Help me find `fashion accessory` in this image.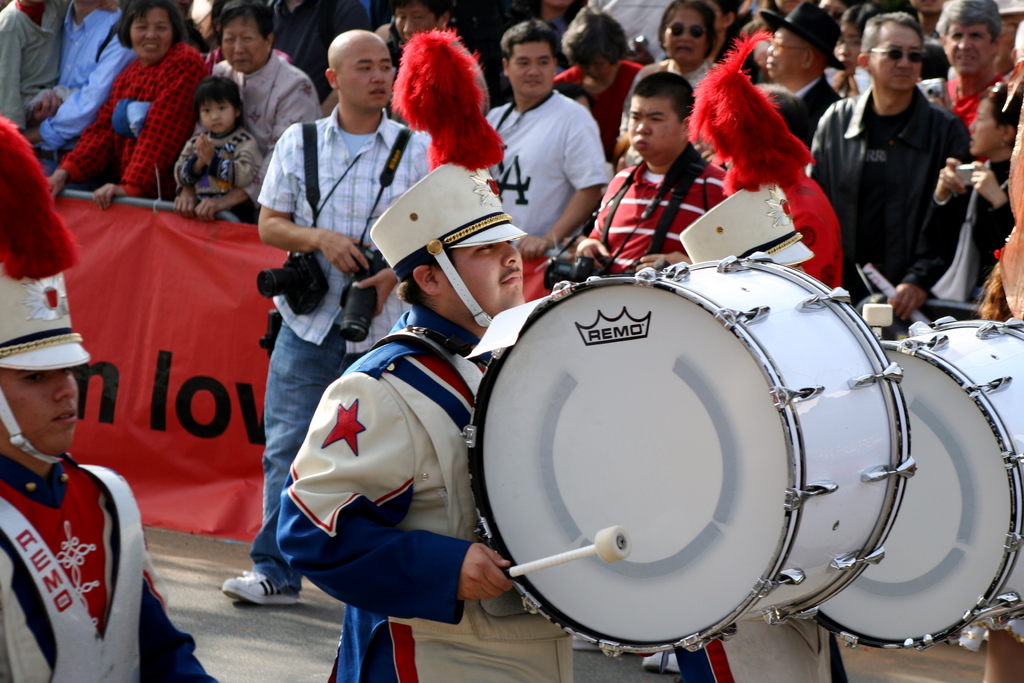
Found it: detection(0, 111, 93, 467).
